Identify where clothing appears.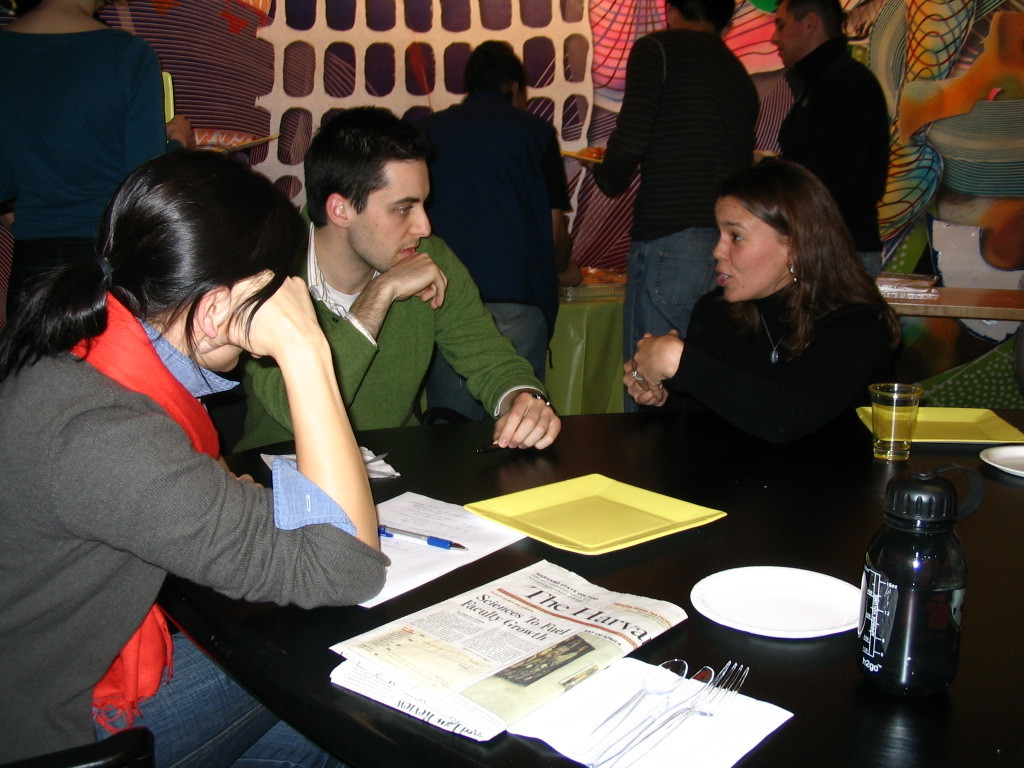
Appears at <bbox>774, 31, 894, 280</bbox>.
